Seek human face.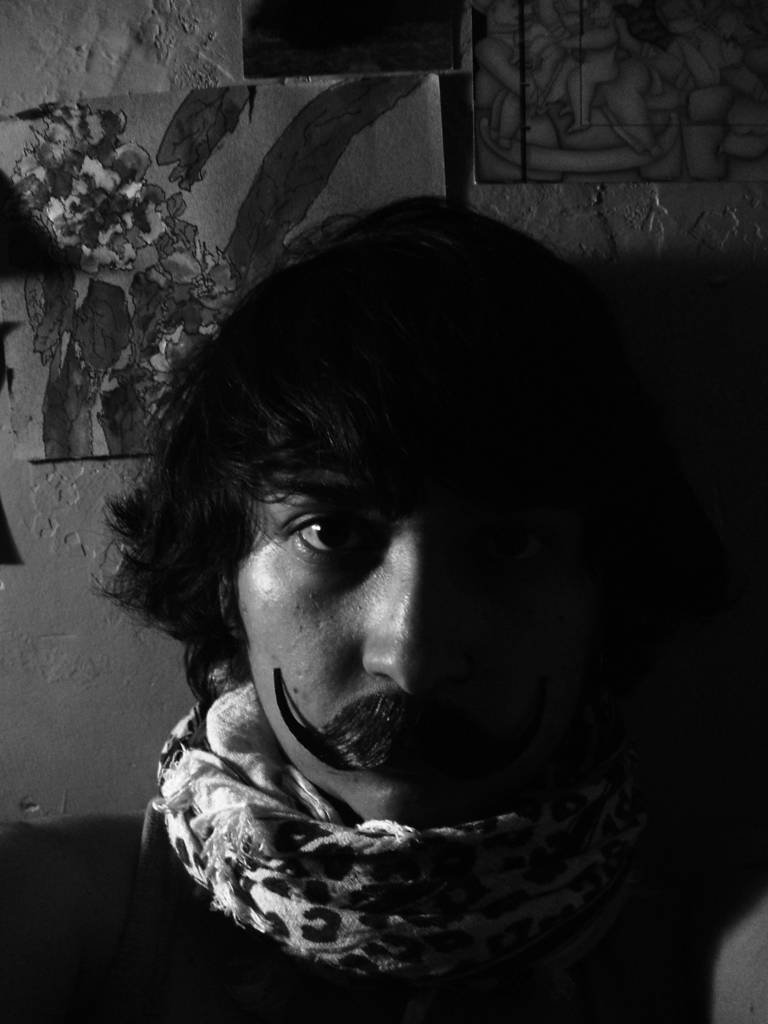
248 428 563 828.
